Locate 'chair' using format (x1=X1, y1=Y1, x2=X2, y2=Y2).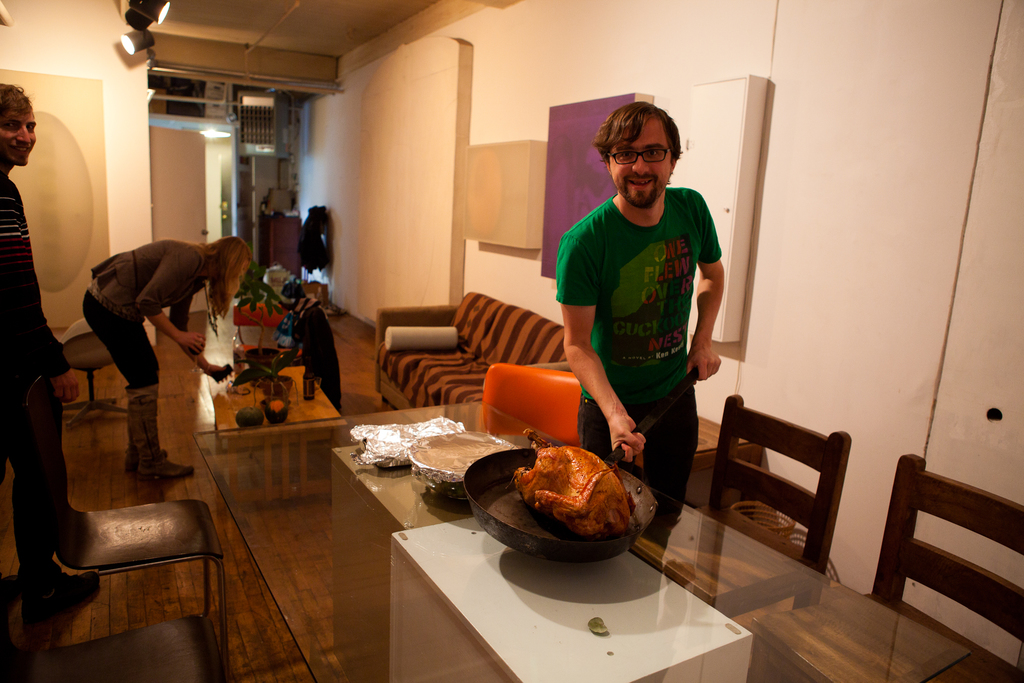
(x1=15, y1=400, x2=246, y2=661).
